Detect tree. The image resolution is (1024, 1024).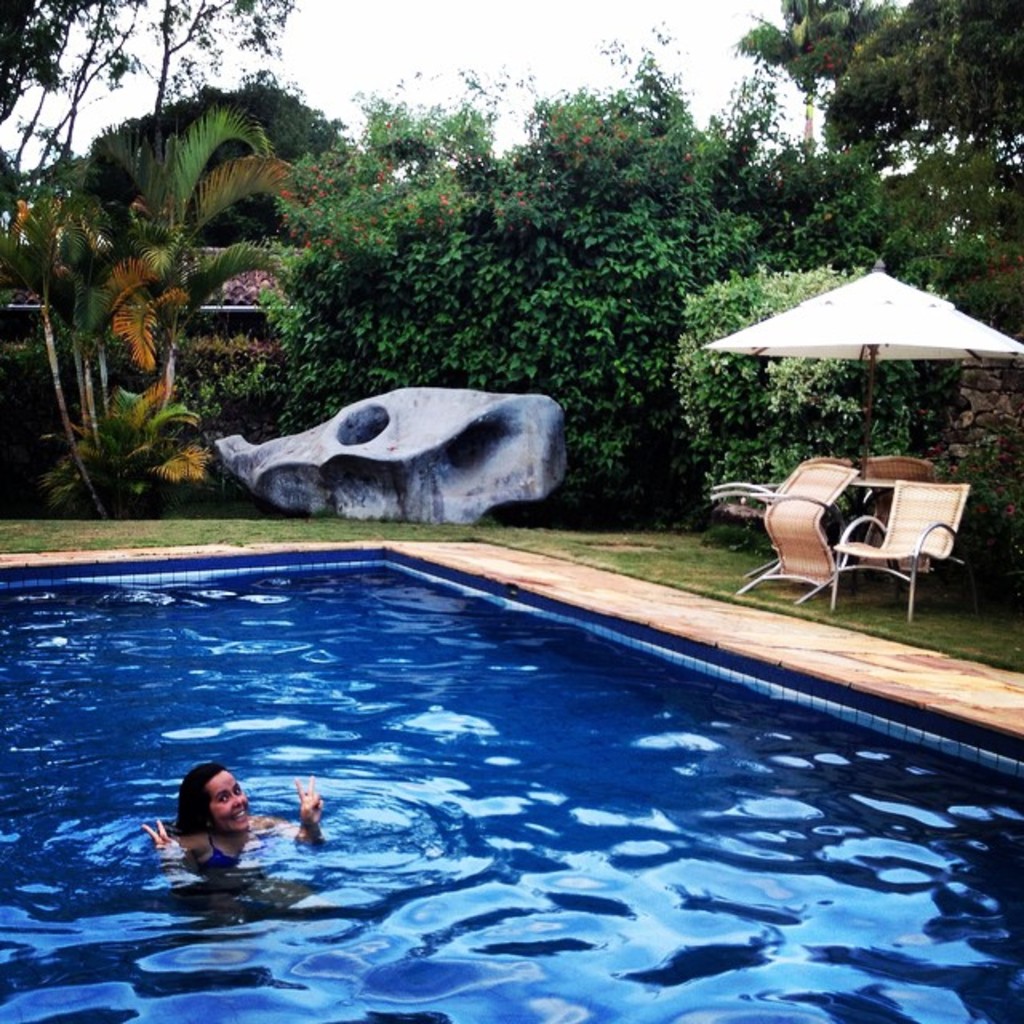
[left=230, top=86, right=731, bottom=509].
